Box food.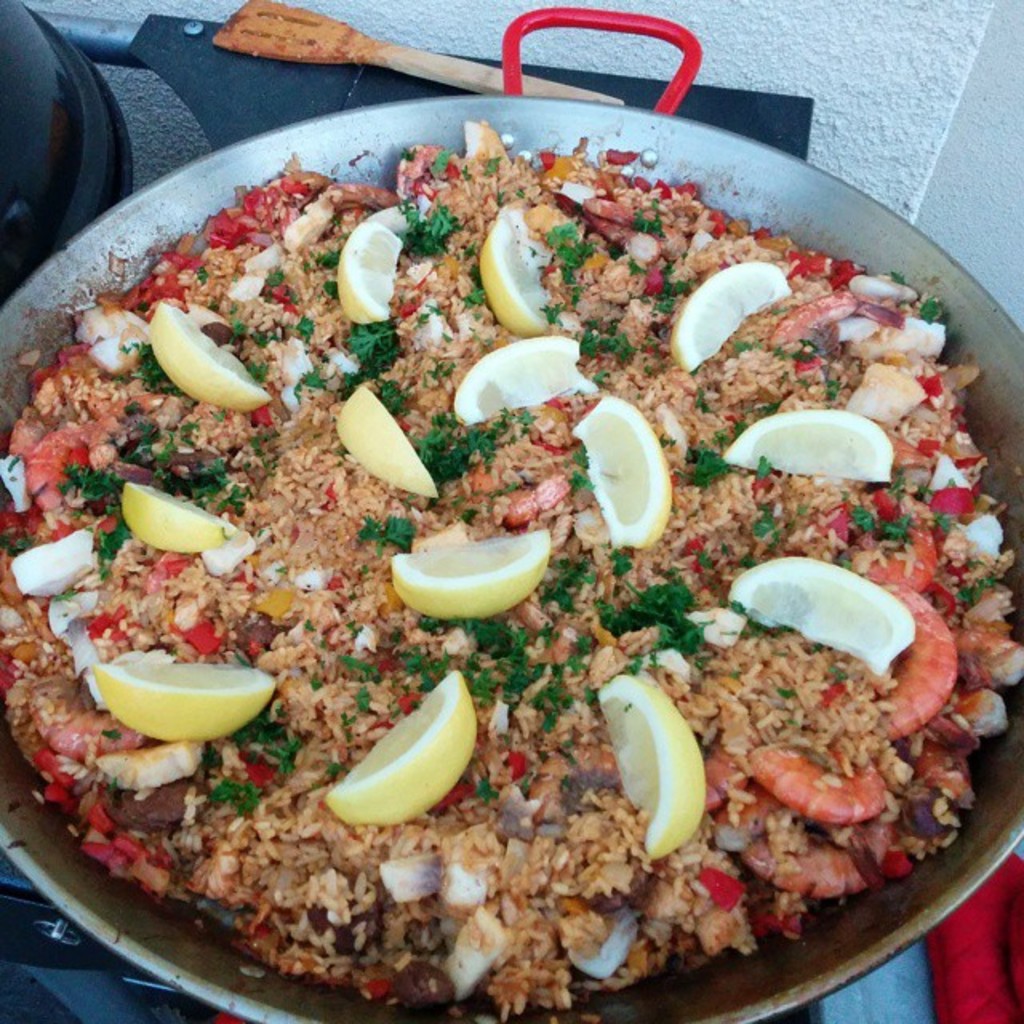
<box>341,218,402,325</box>.
